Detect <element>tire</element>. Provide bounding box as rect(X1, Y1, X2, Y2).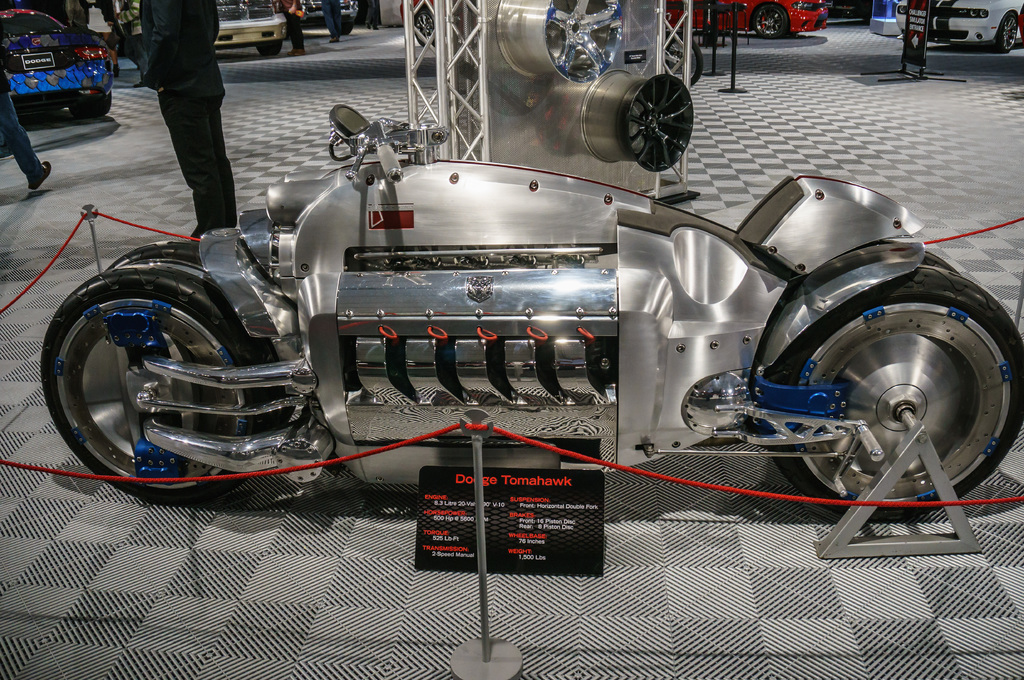
rect(68, 95, 111, 119).
